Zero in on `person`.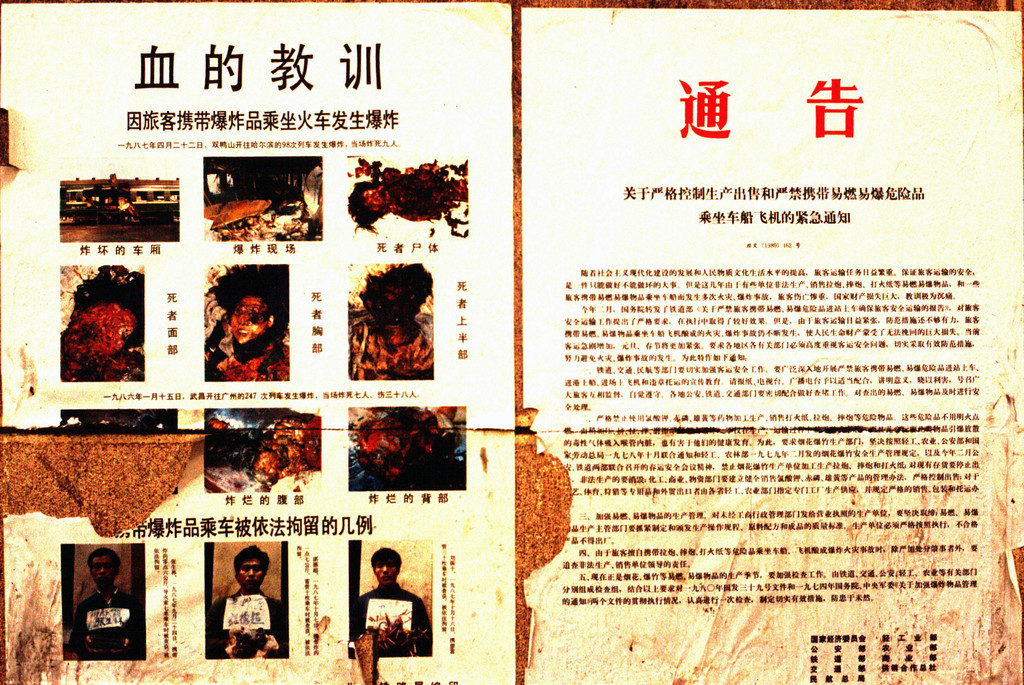
Zeroed in: bbox=(211, 545, 283, 657).
